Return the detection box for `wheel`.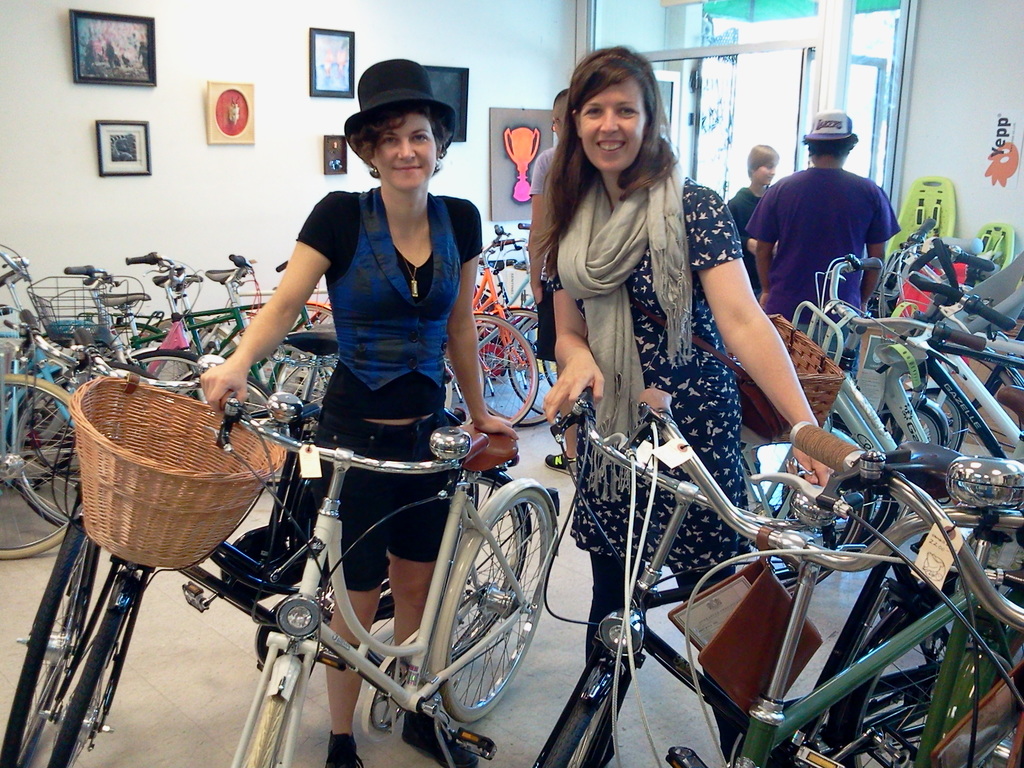
select_region(9, 373, 71, 529).
